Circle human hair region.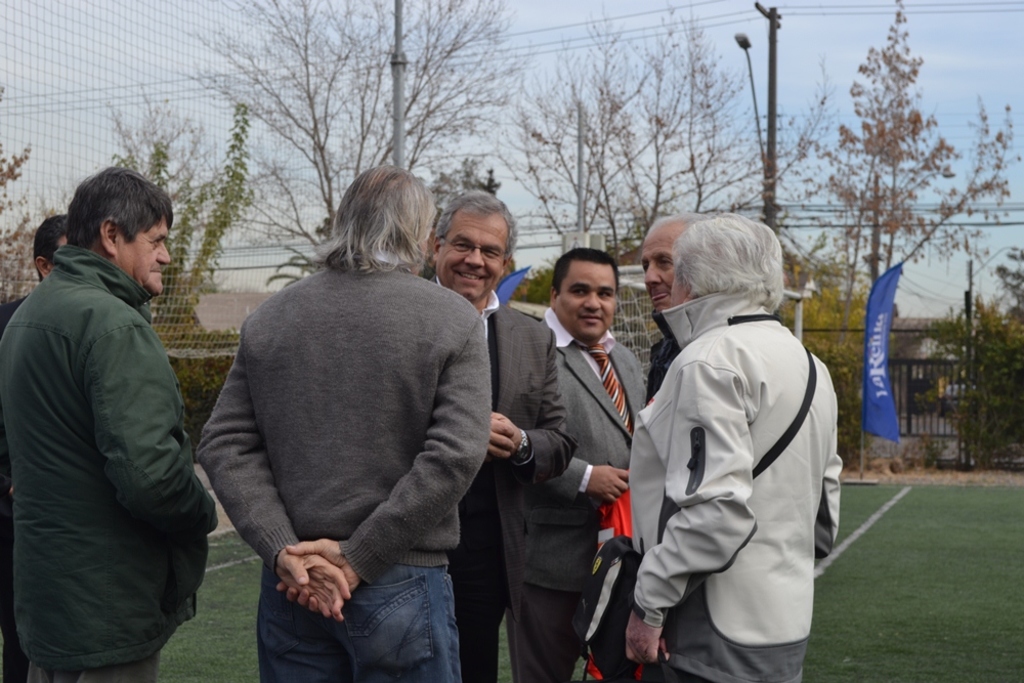
Region: <region>430, 188, 515, 250</region>.
